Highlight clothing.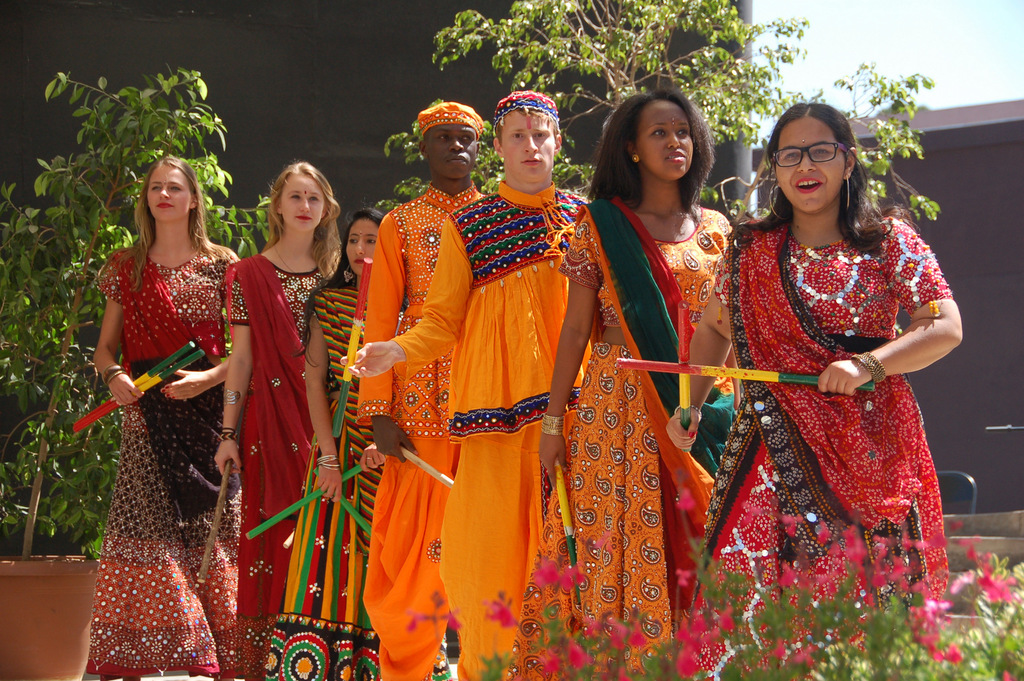
Highlighted region: (x1=671, y1=209, x2=963, y2=680).
